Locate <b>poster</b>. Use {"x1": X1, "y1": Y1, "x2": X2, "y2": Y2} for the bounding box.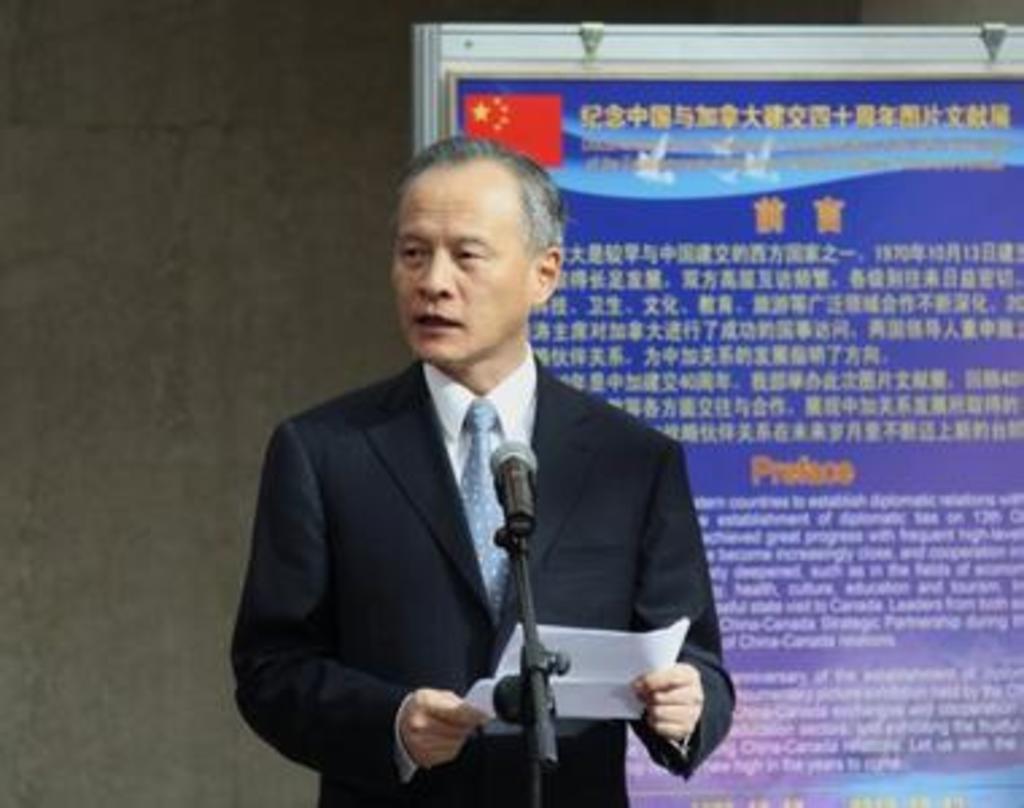
{"x1": 450, "y1": 59, "x2": 1021, "y2": 805}.
